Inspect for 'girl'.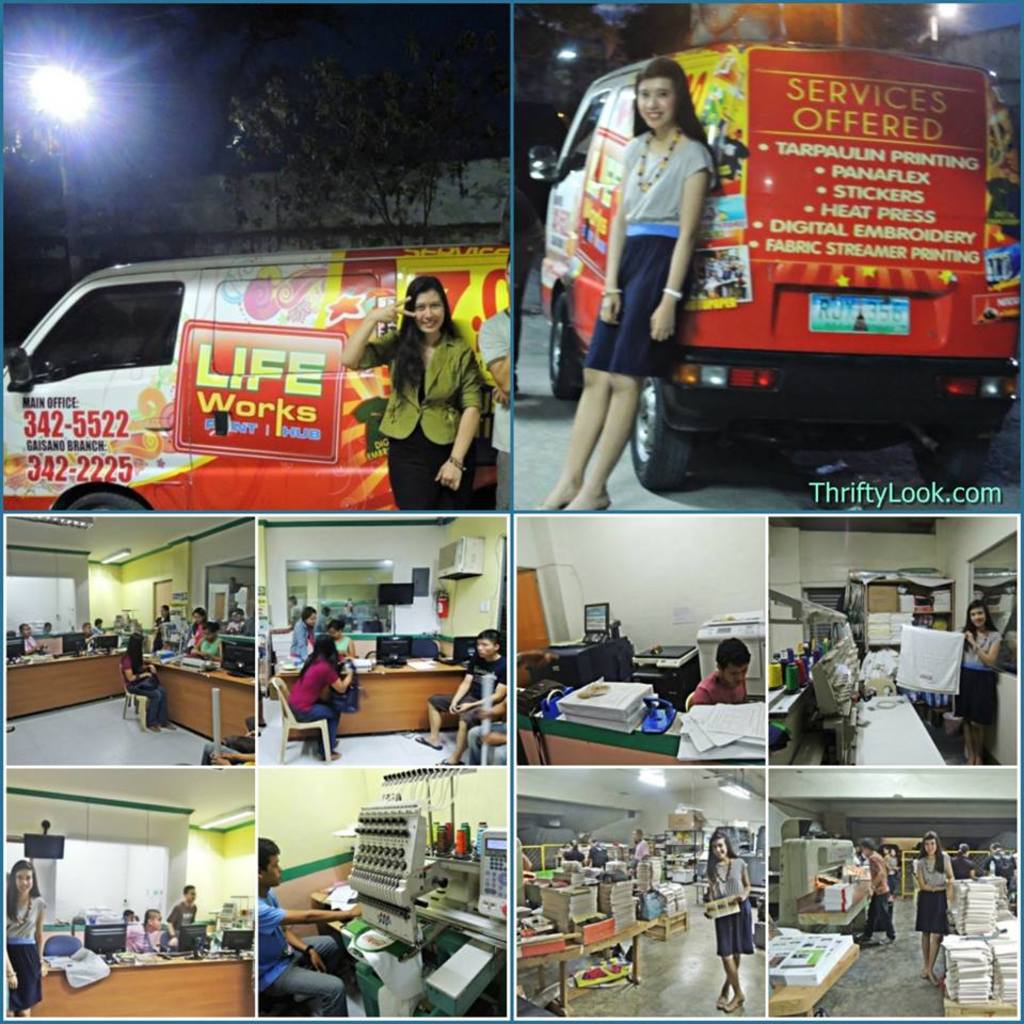
Inspection: <box>282,636,348,750</box>.
